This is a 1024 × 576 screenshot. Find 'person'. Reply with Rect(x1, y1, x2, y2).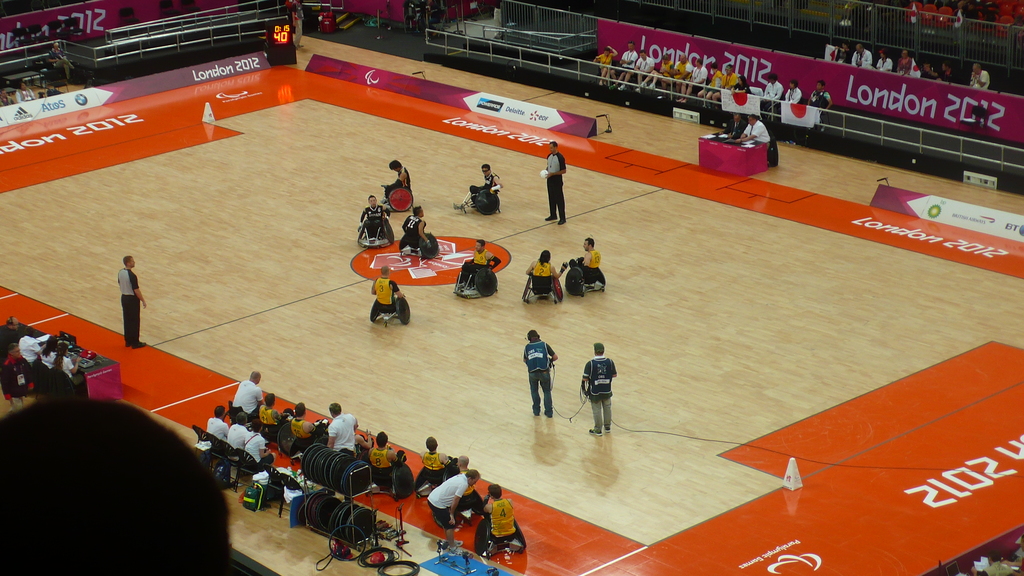
Rect(524, 333, 563, 415).
